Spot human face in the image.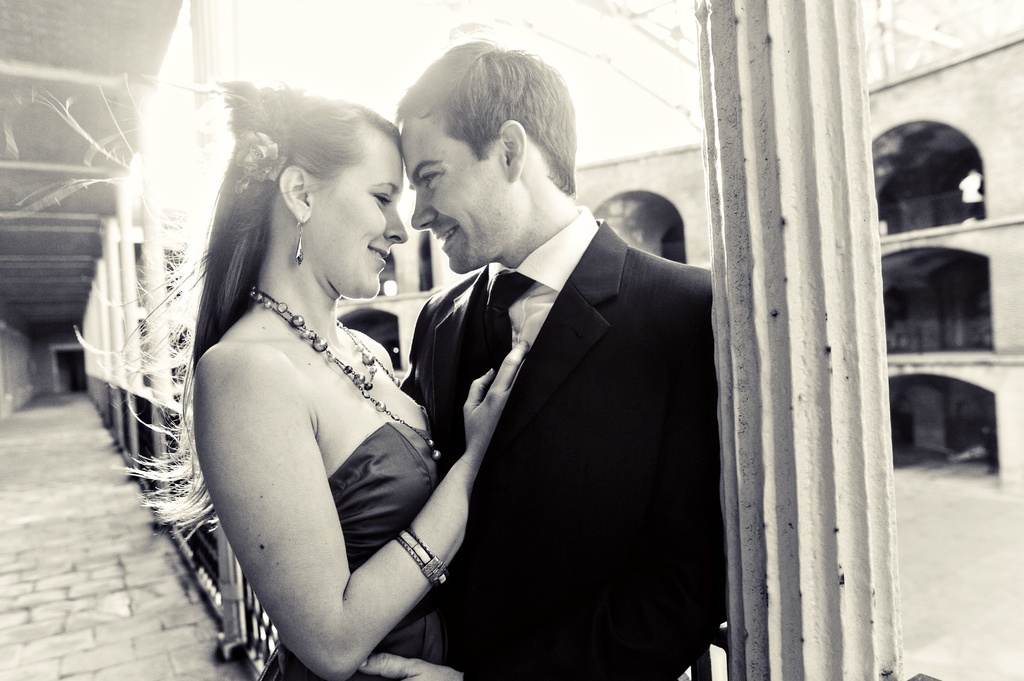
human face found at bbox(307, 117, 416, 297).
